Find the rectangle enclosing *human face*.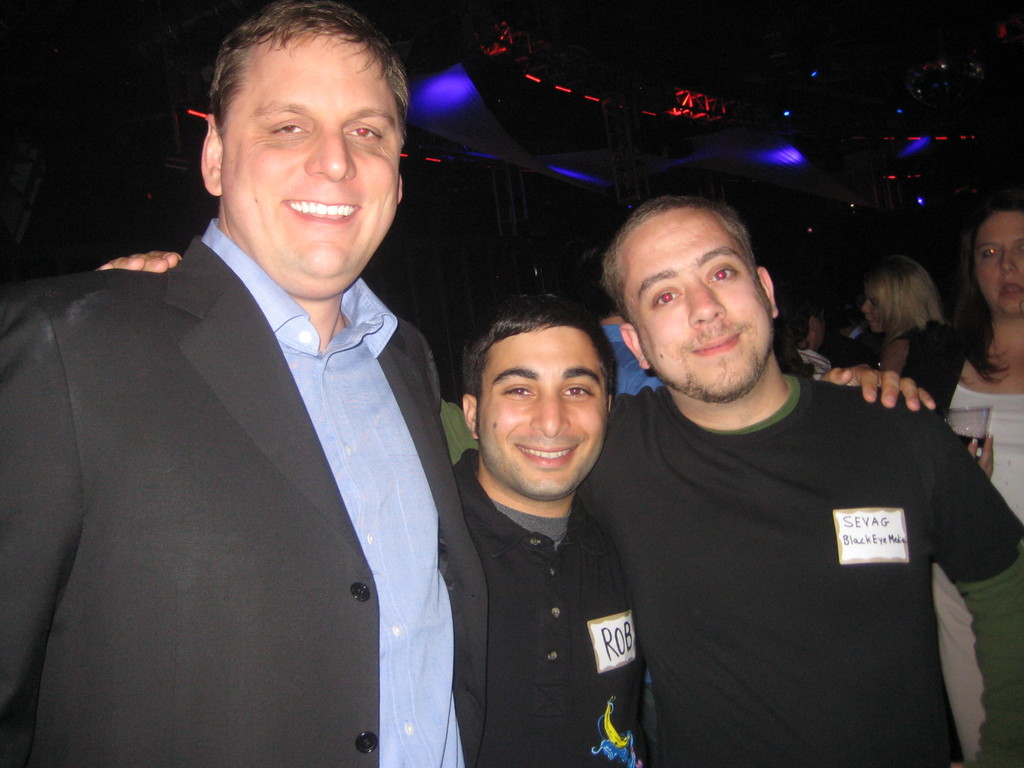
bbox(628, 209, 774, 392).
